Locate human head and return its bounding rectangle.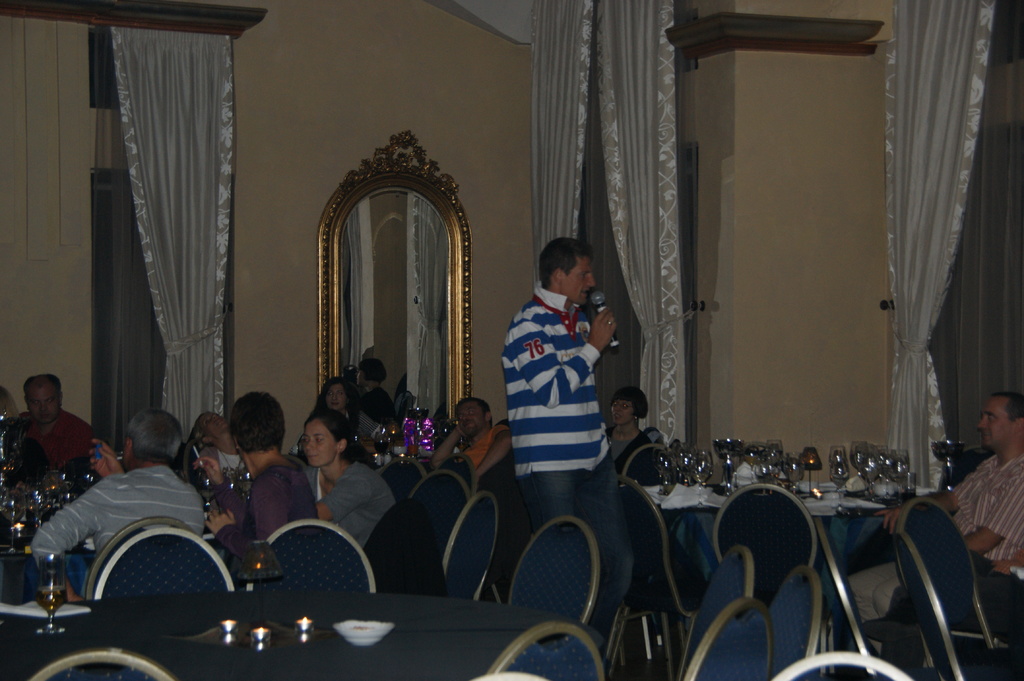
[452, 396, 493, 438].
